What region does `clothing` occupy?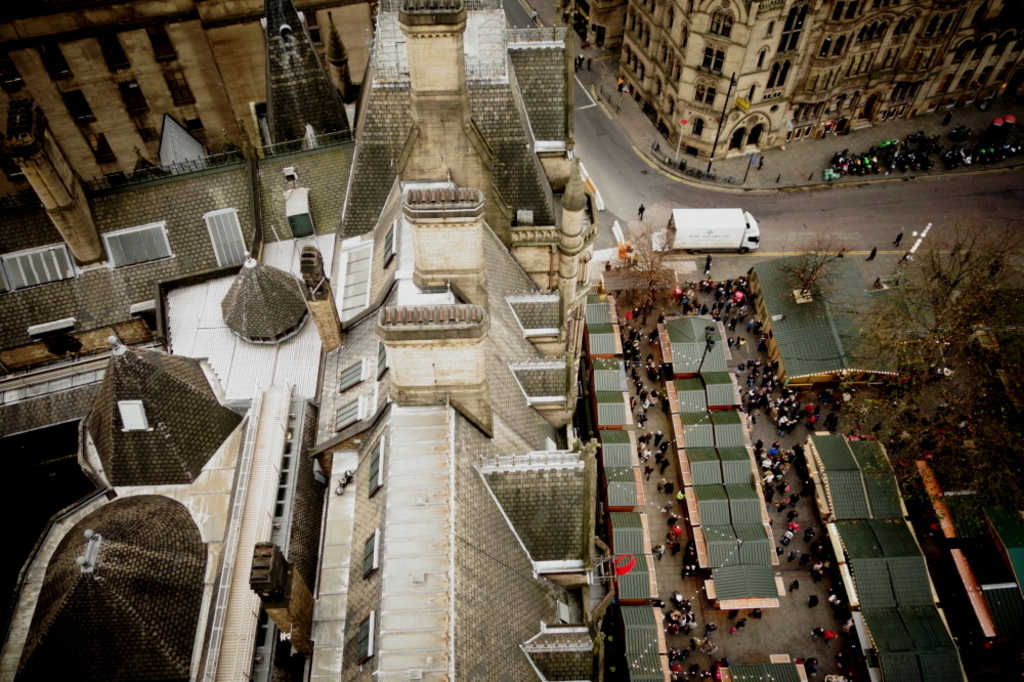
(x1=582, y1=51, x2=598, y2=74).
